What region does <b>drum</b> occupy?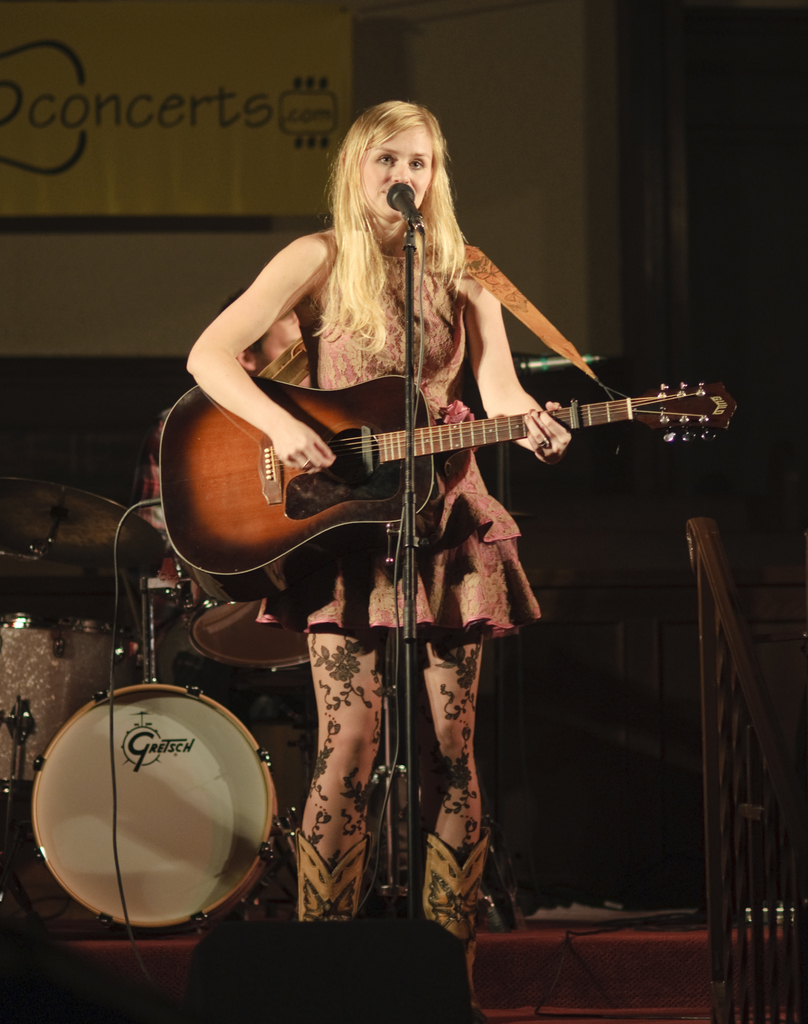
locate(177, 554, 313, 673).
